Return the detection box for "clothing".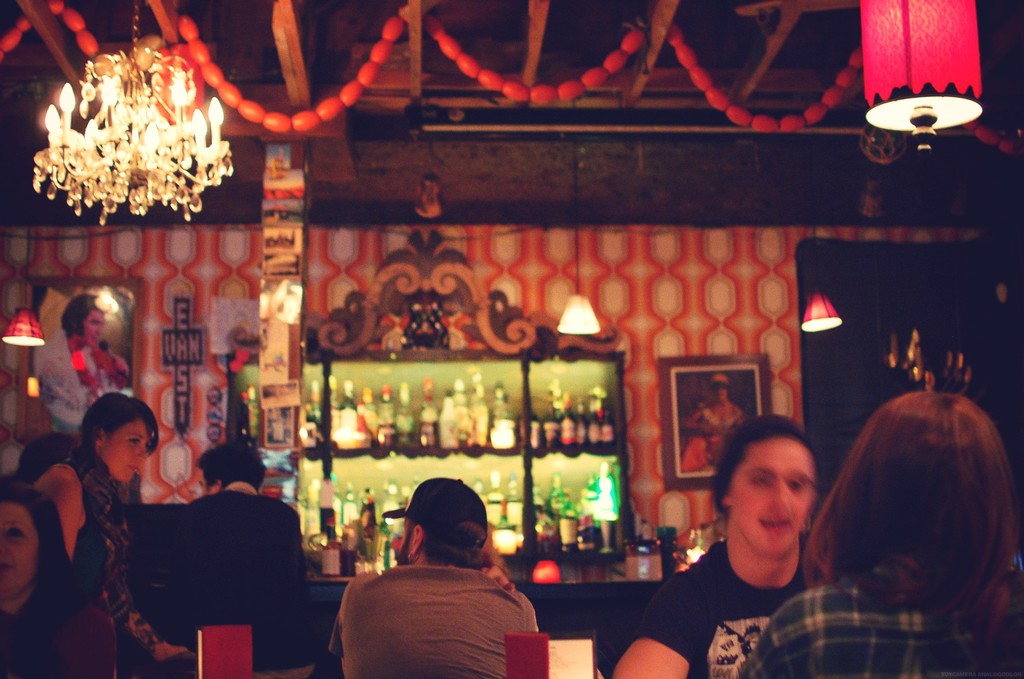
331,562,546,678.
